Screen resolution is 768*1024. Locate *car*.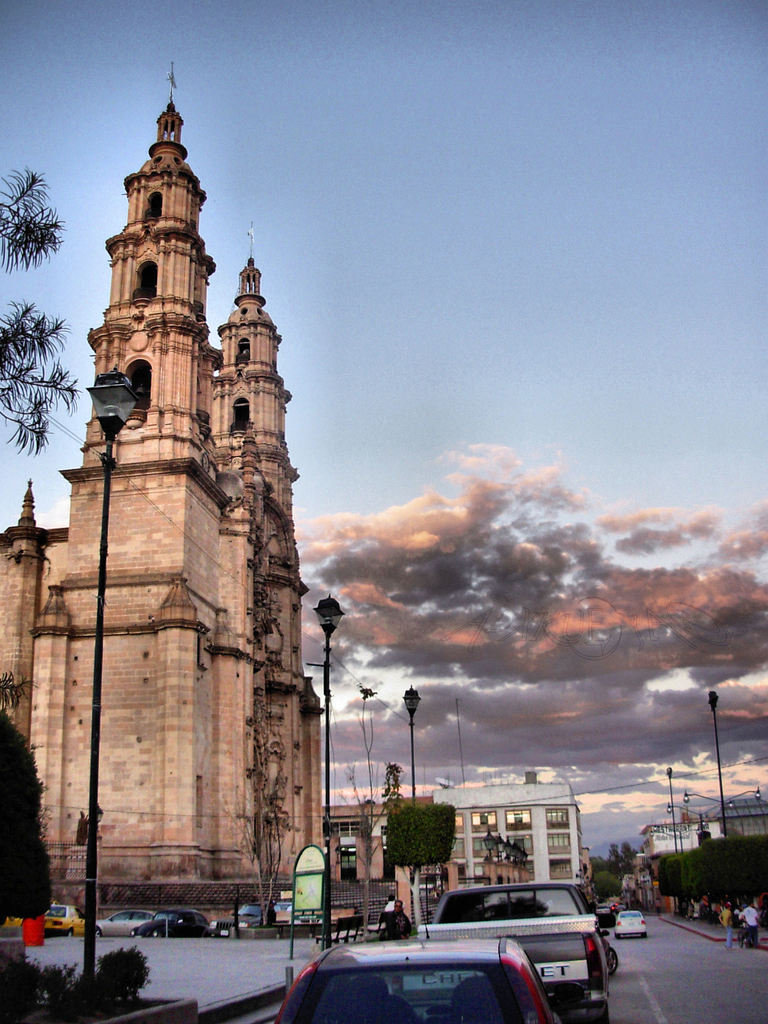
{"left": 46, "top": 902, "right": 86, "bottom": 939}.
